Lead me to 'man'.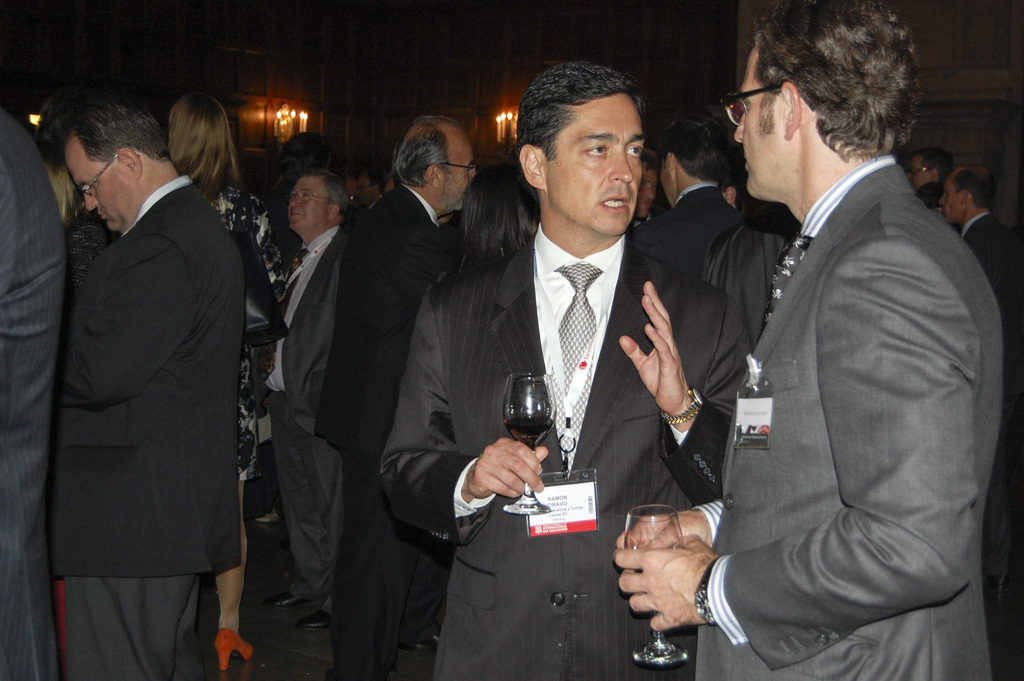
Lead to rect(317, 111, 489, 680).
